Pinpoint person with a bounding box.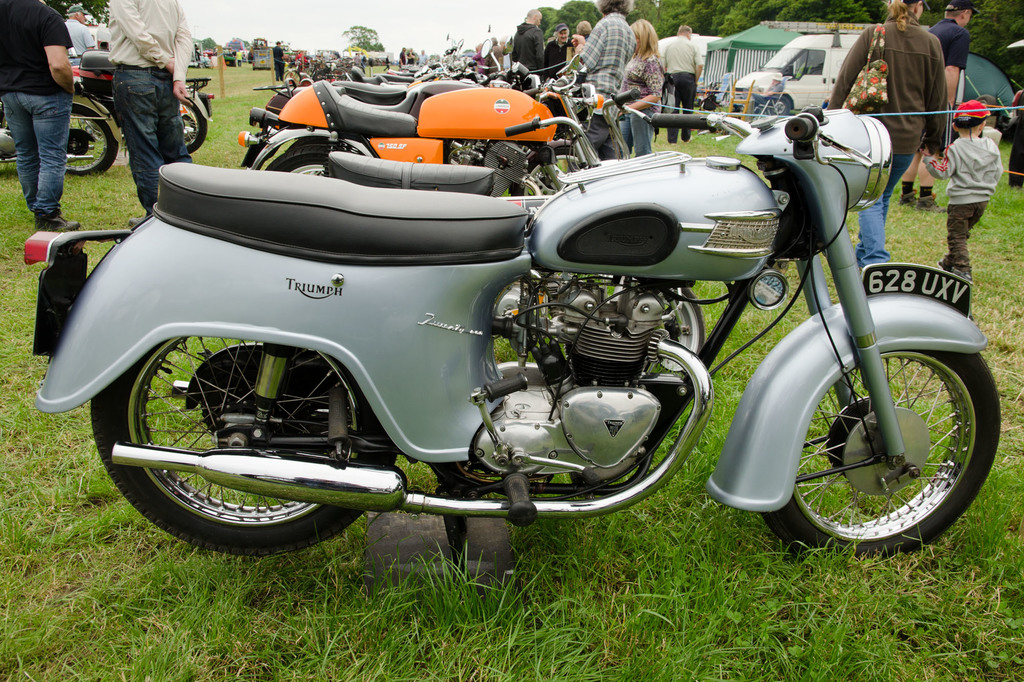
box(3, 0, 86, 245).
